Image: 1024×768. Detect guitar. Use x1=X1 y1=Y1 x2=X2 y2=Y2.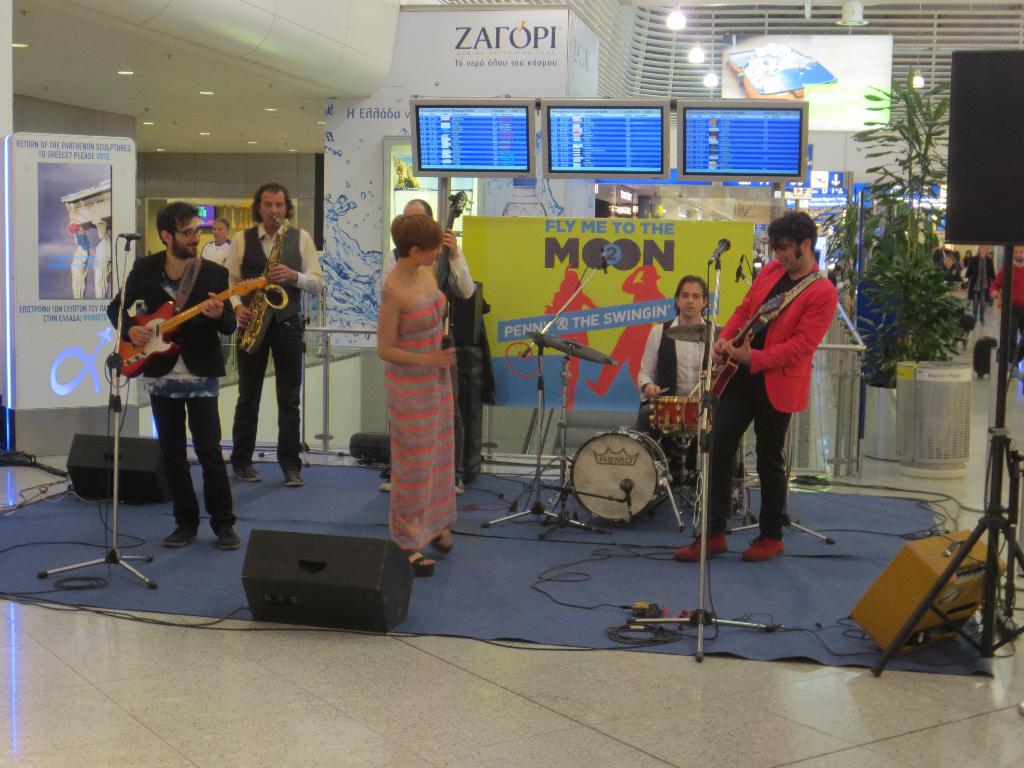
x1=701 y1=290 x2=790 y2=403.
